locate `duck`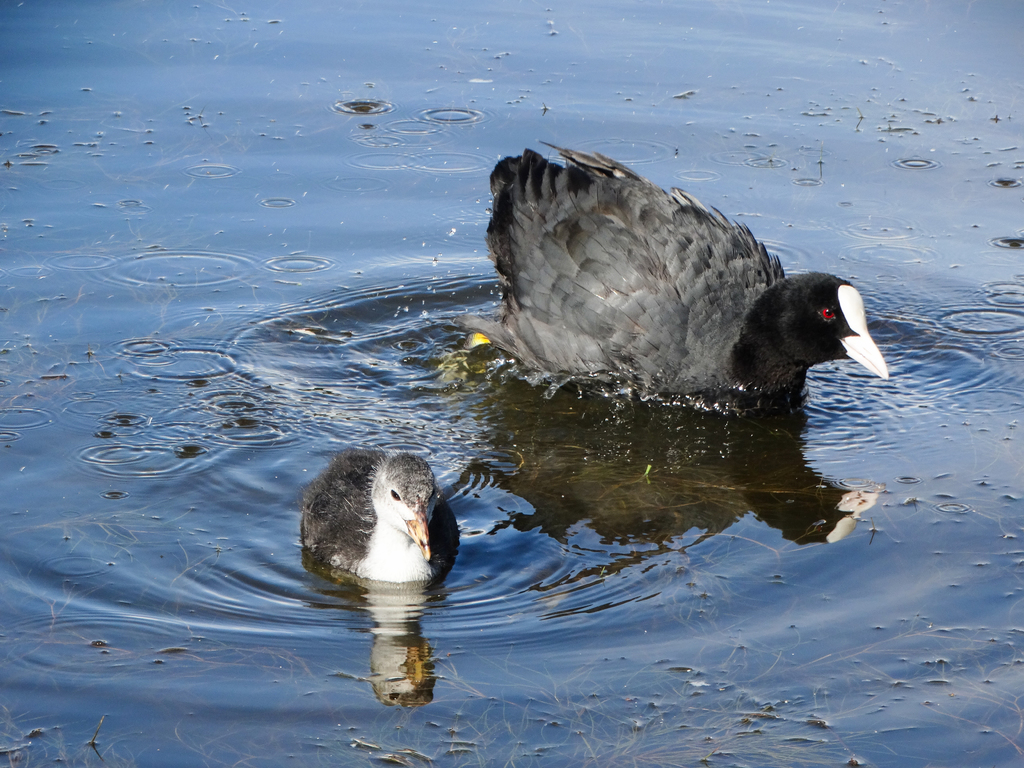
{"x1": 459, "y1": 140, "x2": 911, "y2": 395}
